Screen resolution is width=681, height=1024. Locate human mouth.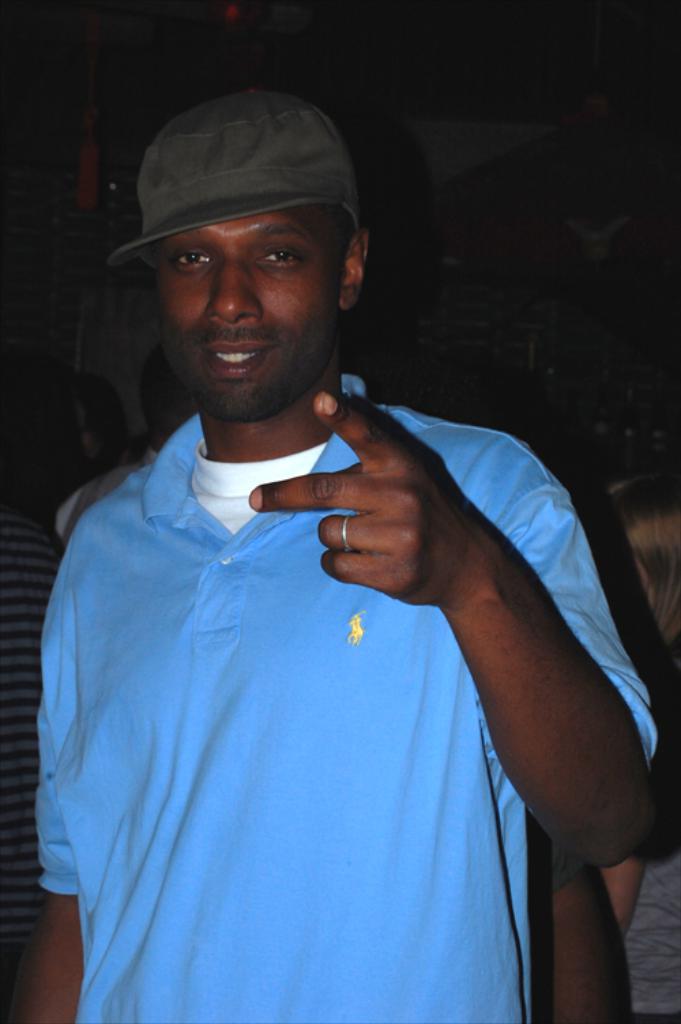
[left=204, top=338, right=275, bottom=374].
